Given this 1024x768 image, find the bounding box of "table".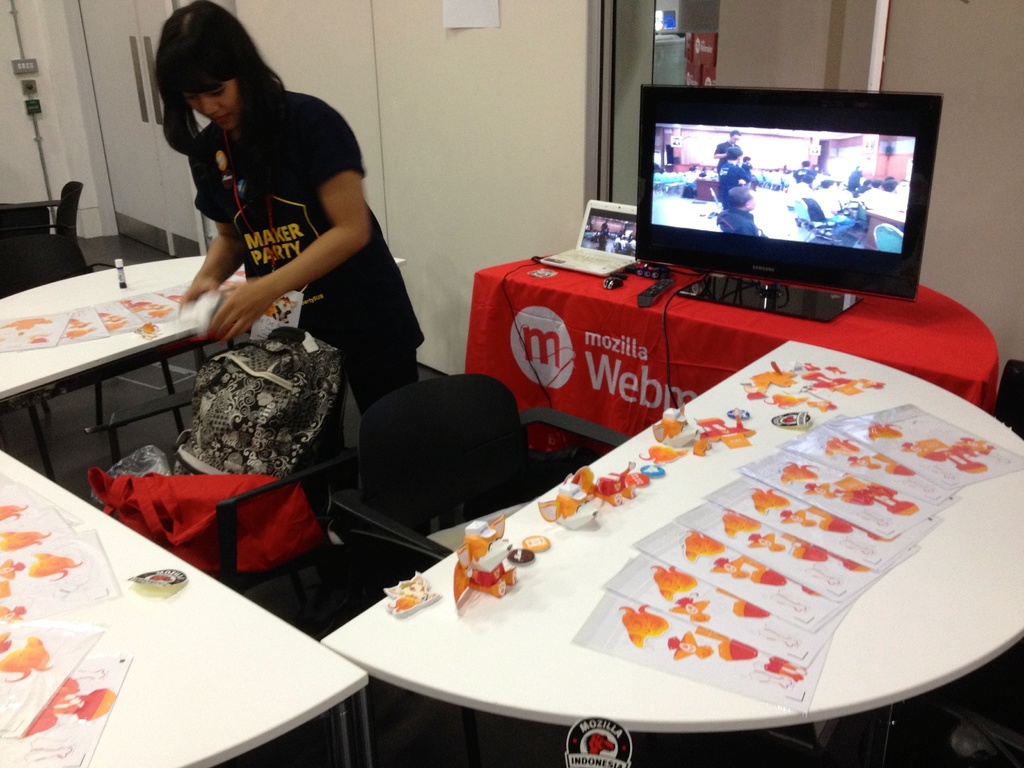
[0,451,368,767].
